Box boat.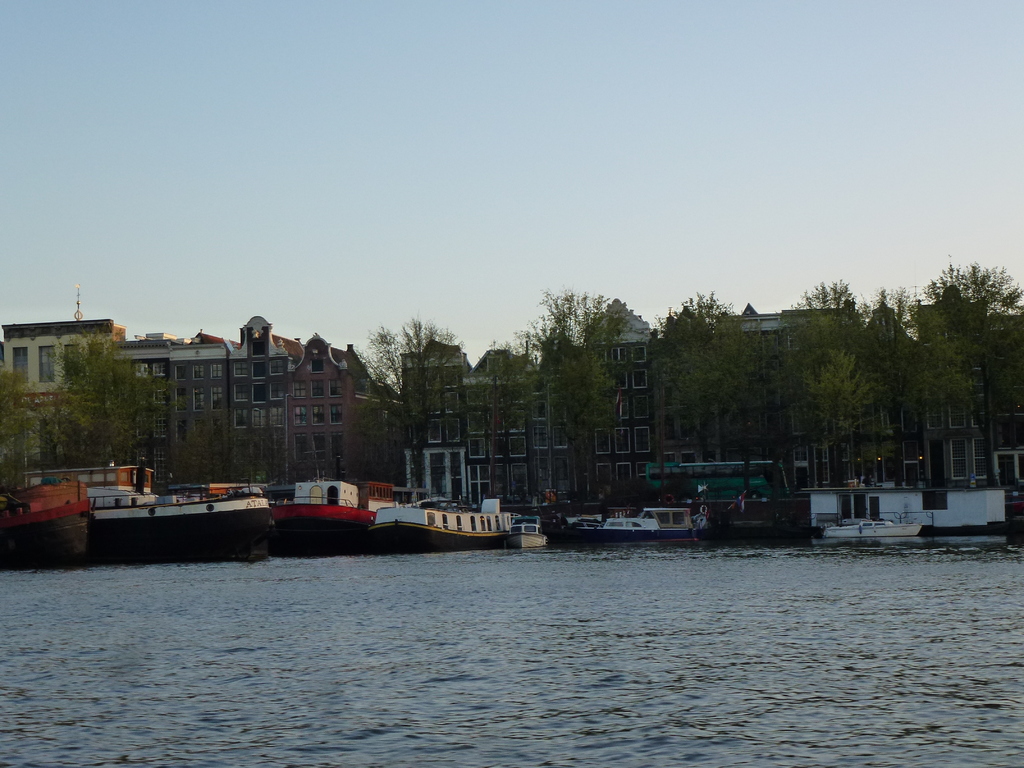
box=[88, 479, 277, 565].
